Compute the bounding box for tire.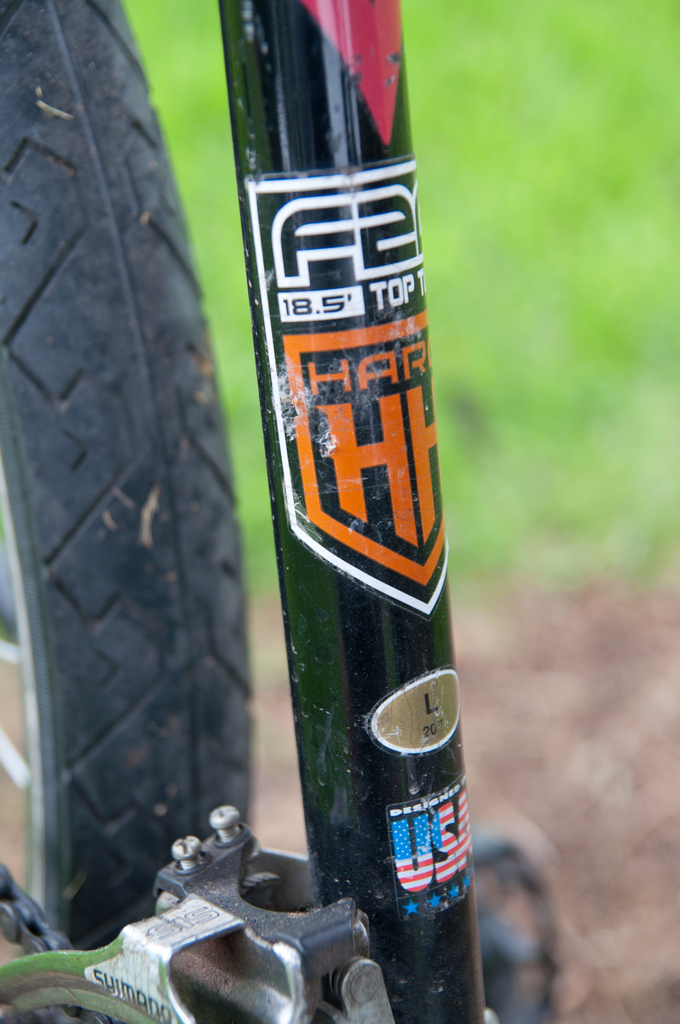
crop(12, 28, 230, 996).
